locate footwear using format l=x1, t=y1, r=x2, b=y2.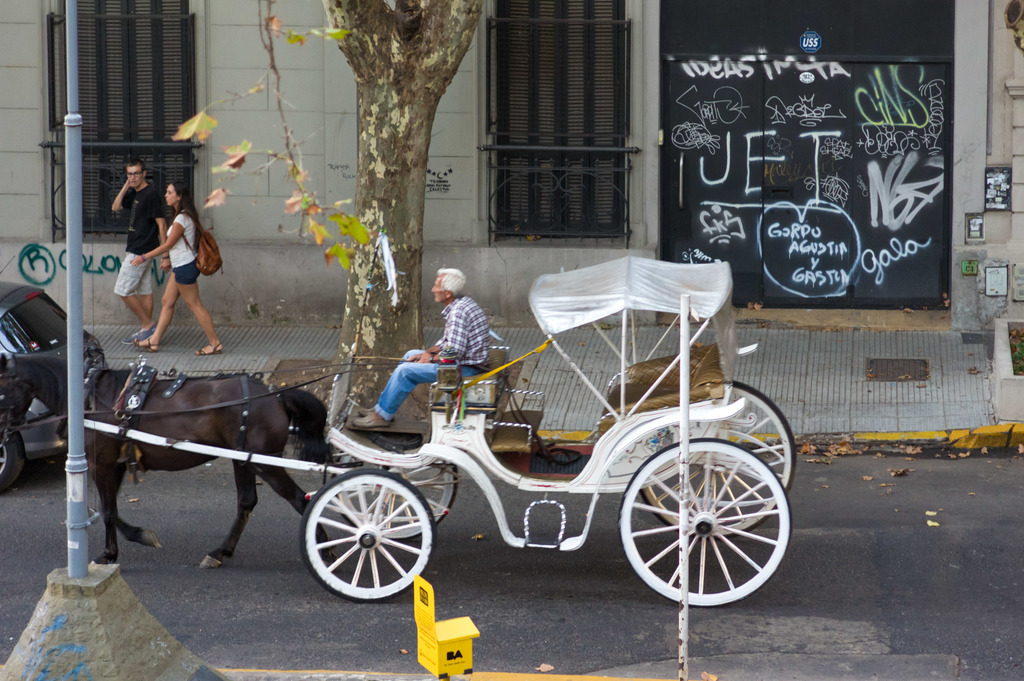
l=353, t=413, r=390, b=425.
